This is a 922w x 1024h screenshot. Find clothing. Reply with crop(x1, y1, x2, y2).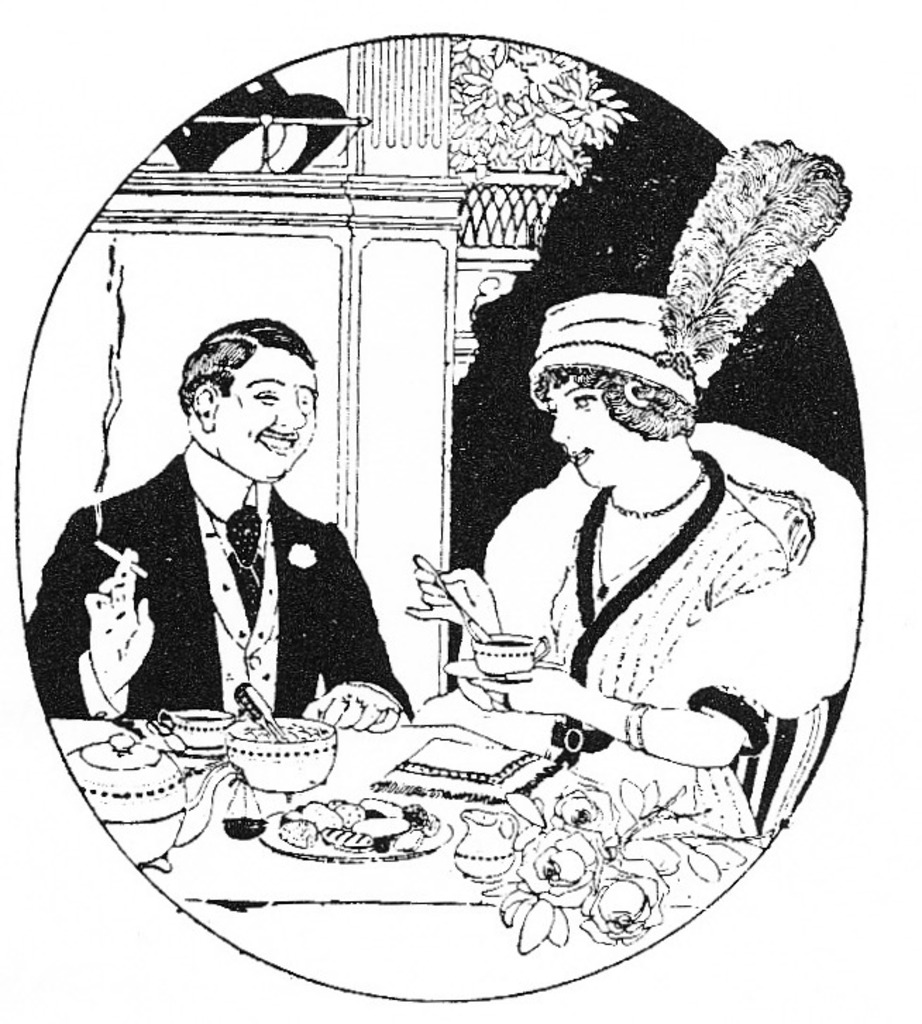
crop(455, 420, 866, 843).
